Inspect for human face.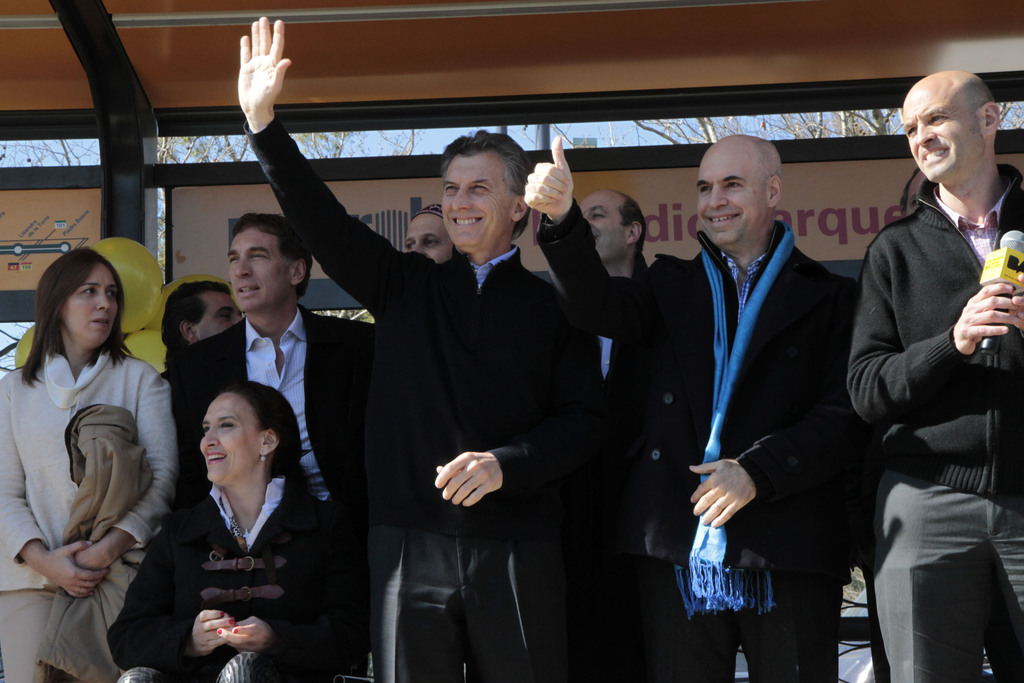
Inspection: select_region(898, 89, 981, 182).
